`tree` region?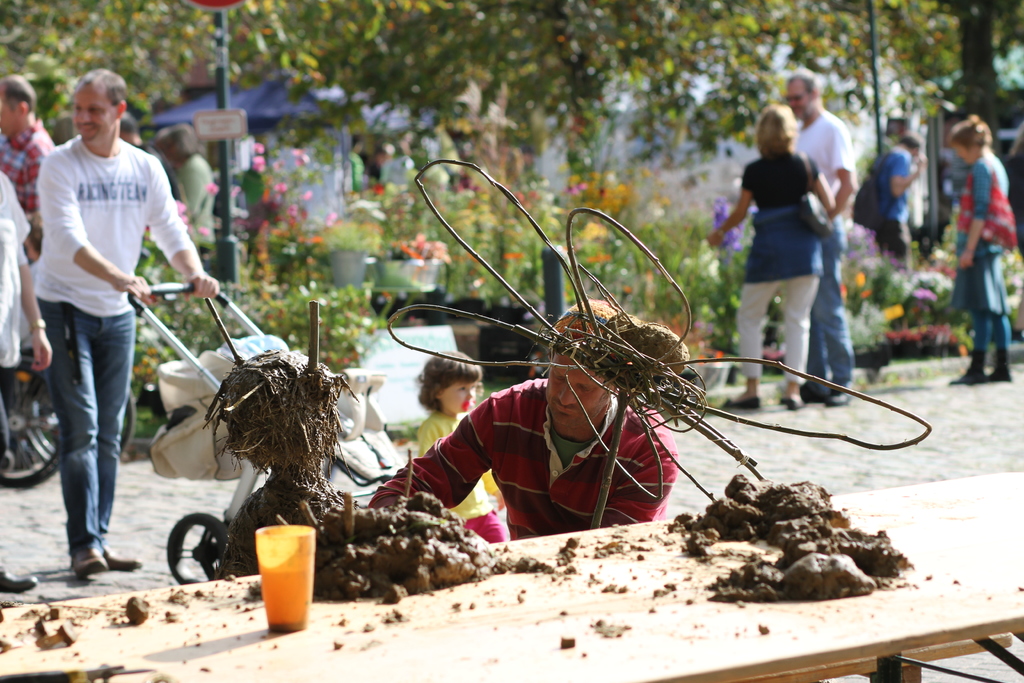
{"x1": 797, "y1": 0, "x2": 974, "y2": 214}
